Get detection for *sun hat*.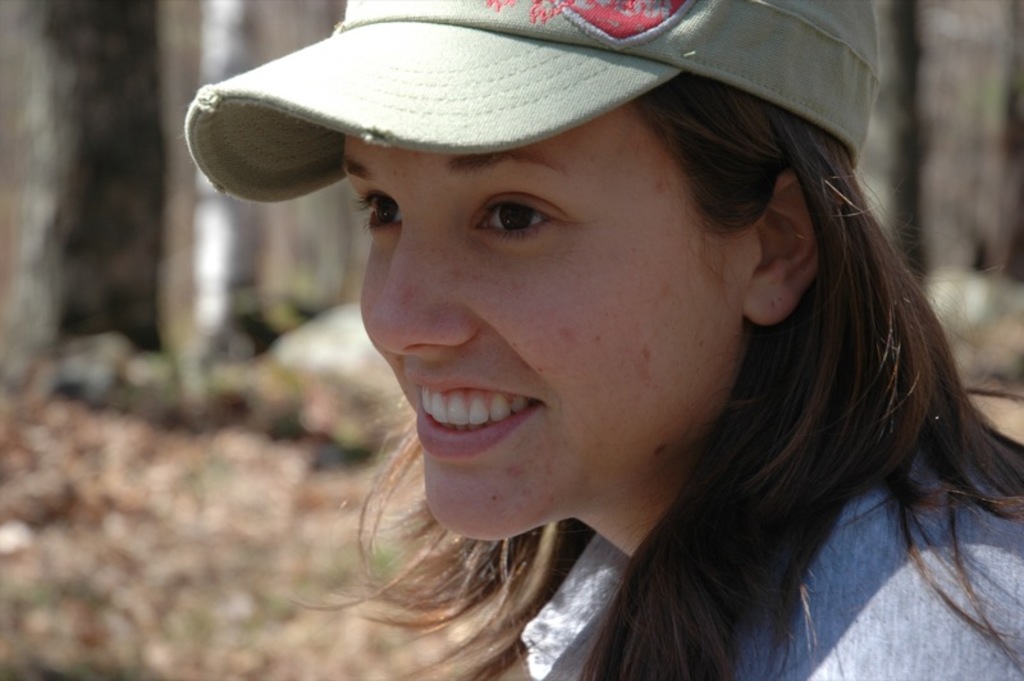
Detection: box(178, 0, 890, 204).
